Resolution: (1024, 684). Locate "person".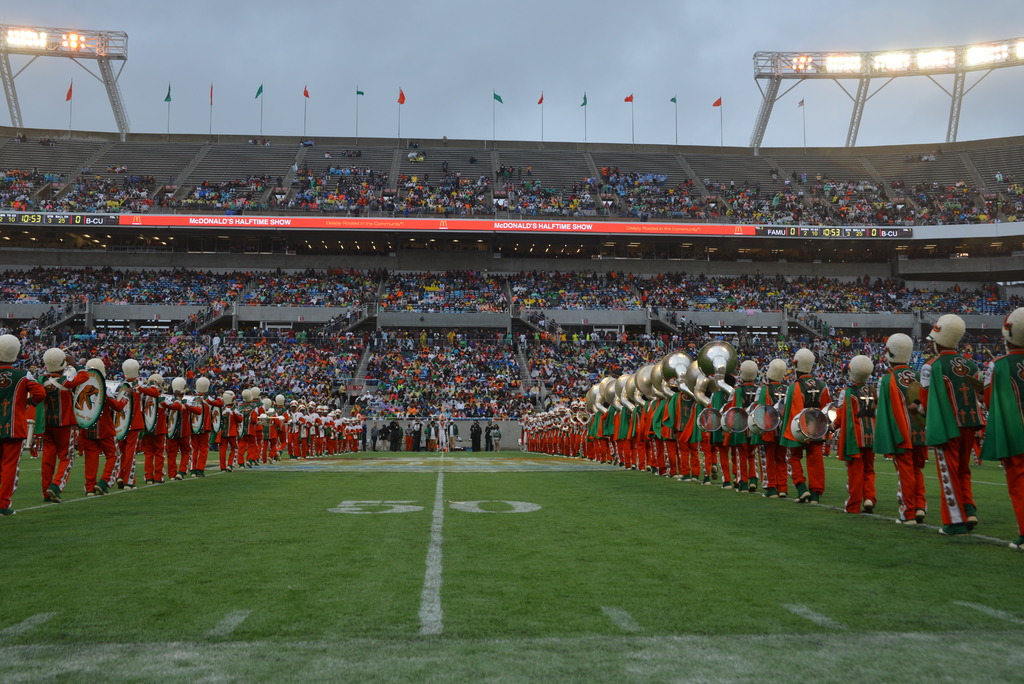
box=[141, 354, 175, 482].
